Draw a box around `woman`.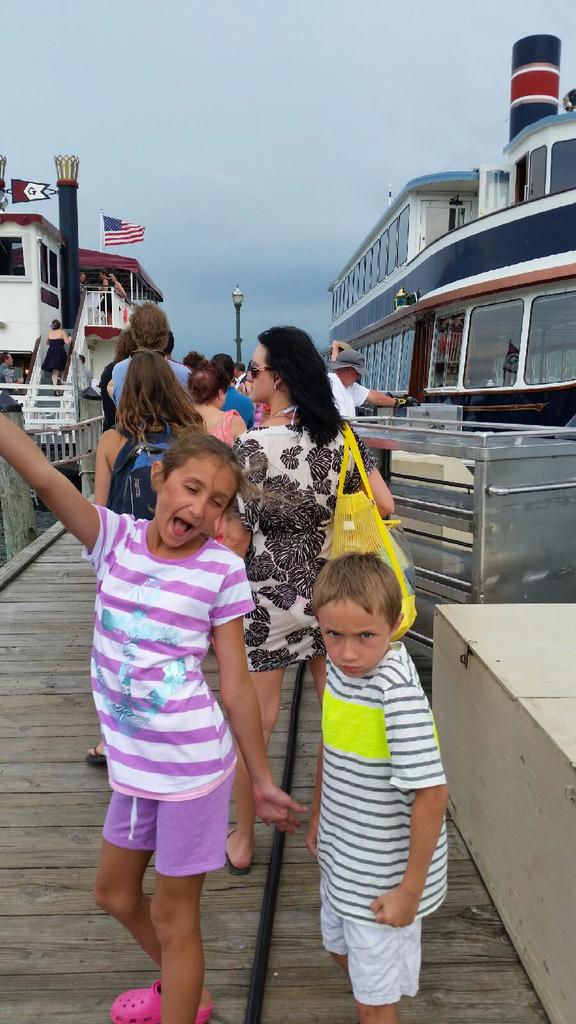
x1=99 y1=346 x2=206 y2=521.
